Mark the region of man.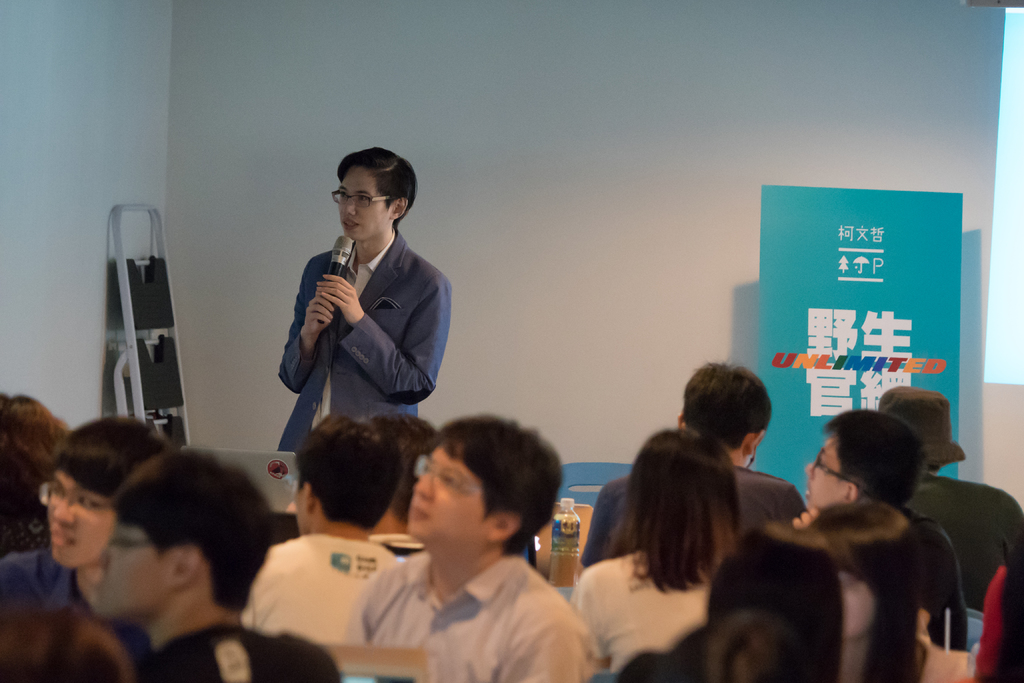
Region: x1=236 y1=415 x2=400 y2=647.
